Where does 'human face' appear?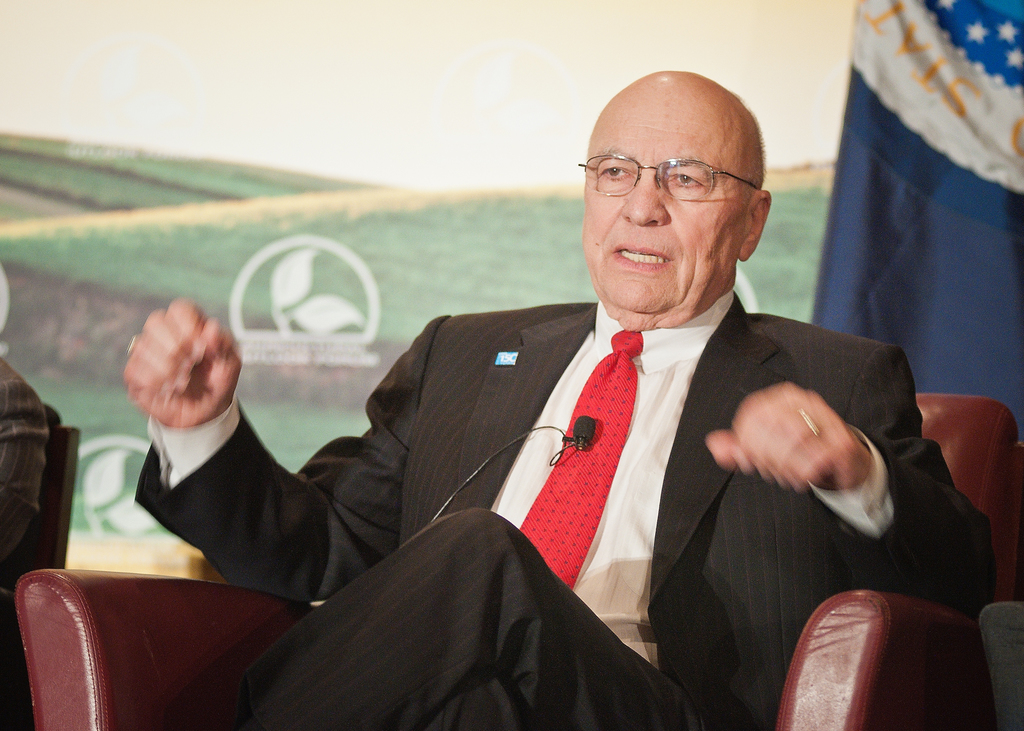
Appears at {"x1": 584, "y1": 81, "x2": 727, "y2": 297}.
